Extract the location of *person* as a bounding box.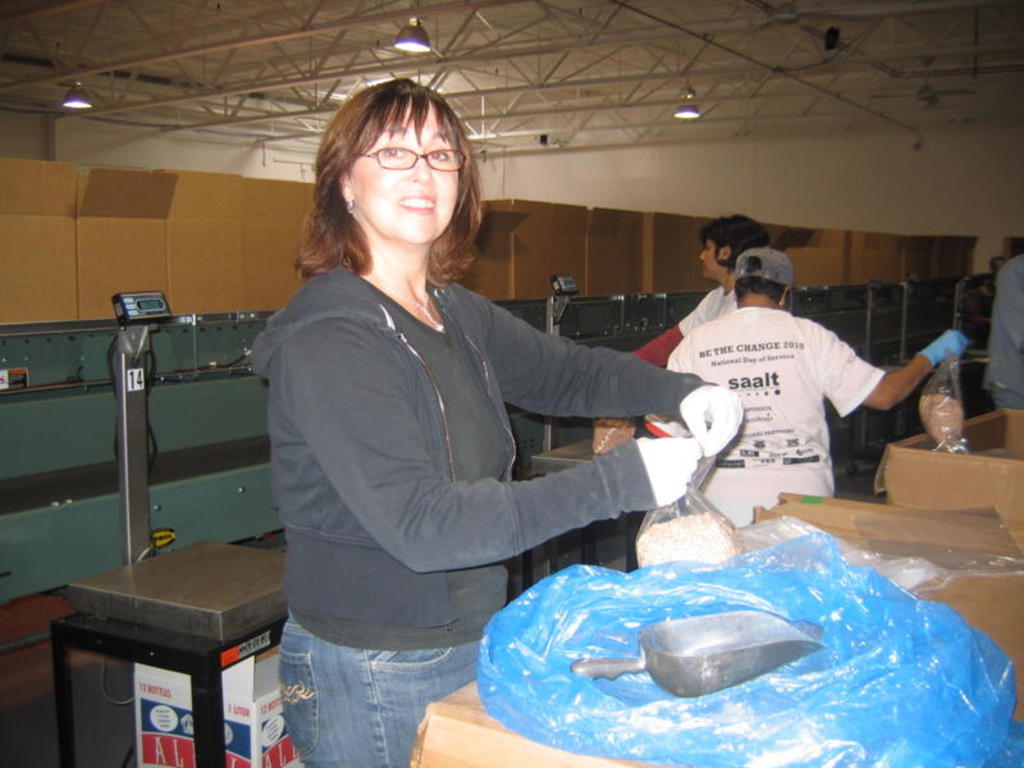
region(250, 78, 746, 767).
